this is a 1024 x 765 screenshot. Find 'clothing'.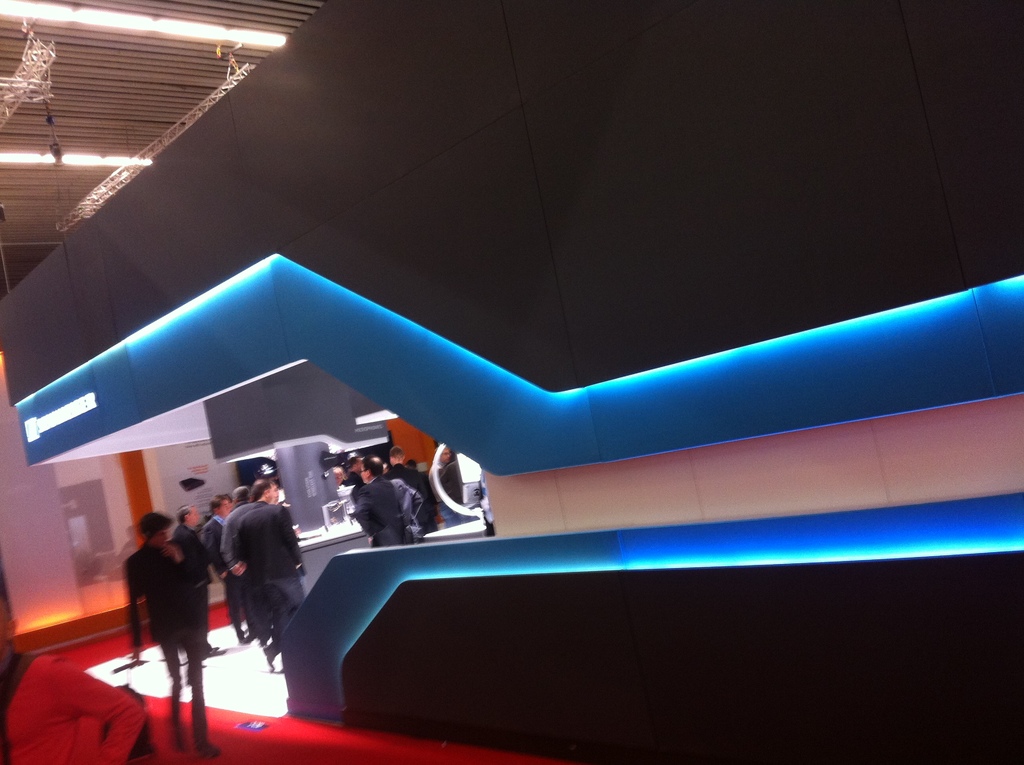
Bounding box: box=[0, 650, 143, 764].
